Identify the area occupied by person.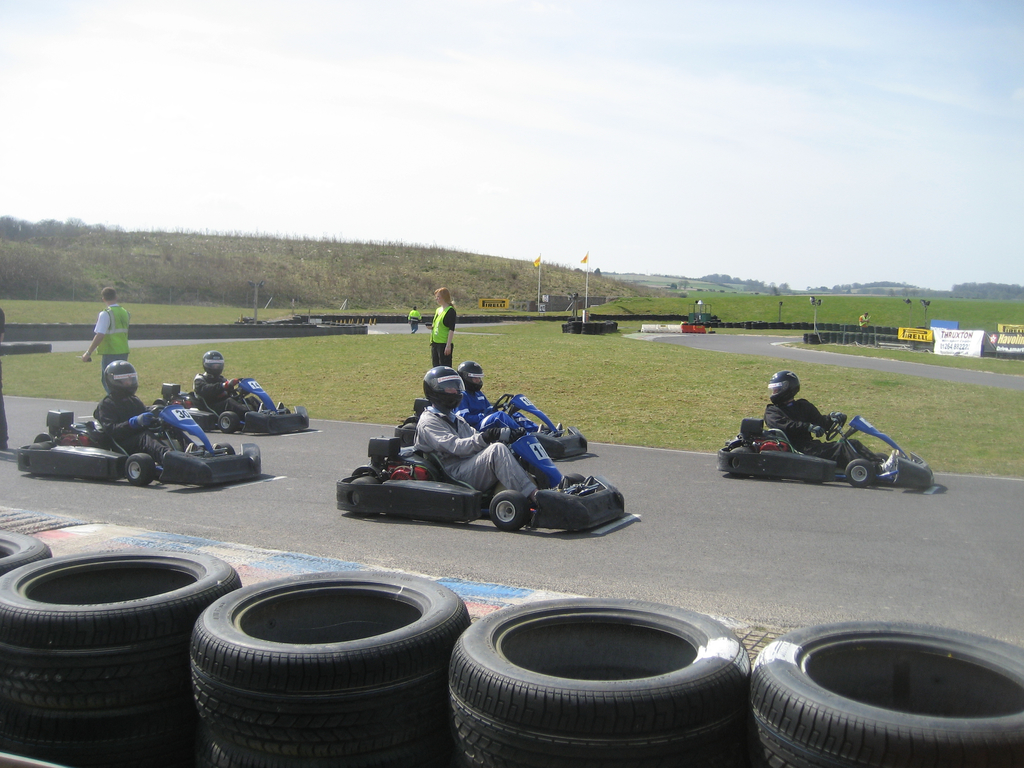
Area: [403, 308, 421, 340].
